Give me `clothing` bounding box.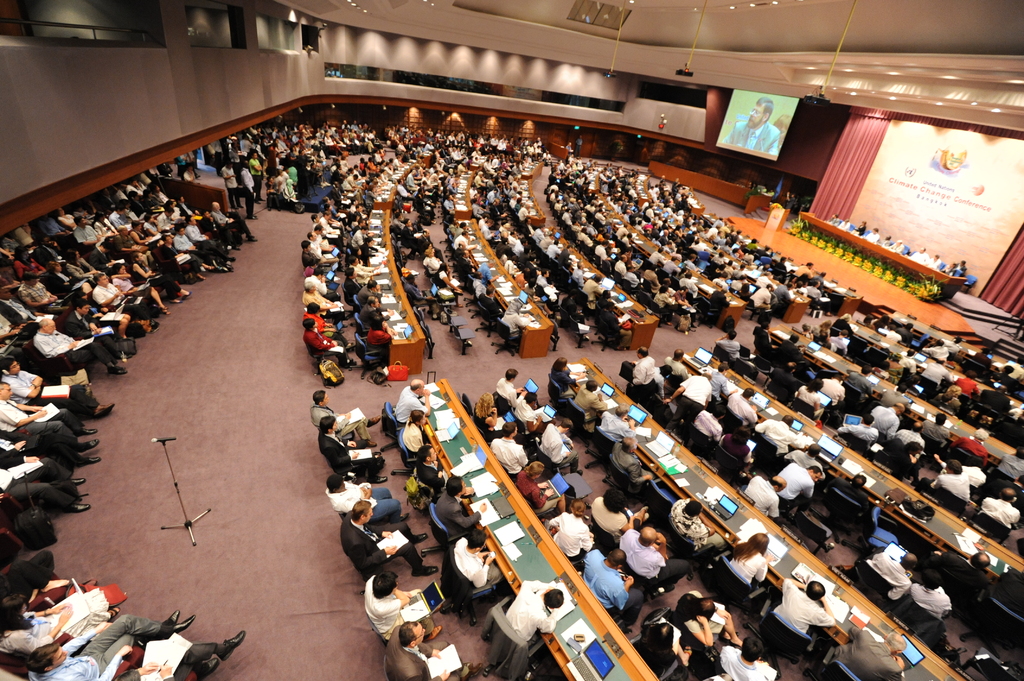
<region>837, 421, 879, 446</region>.
